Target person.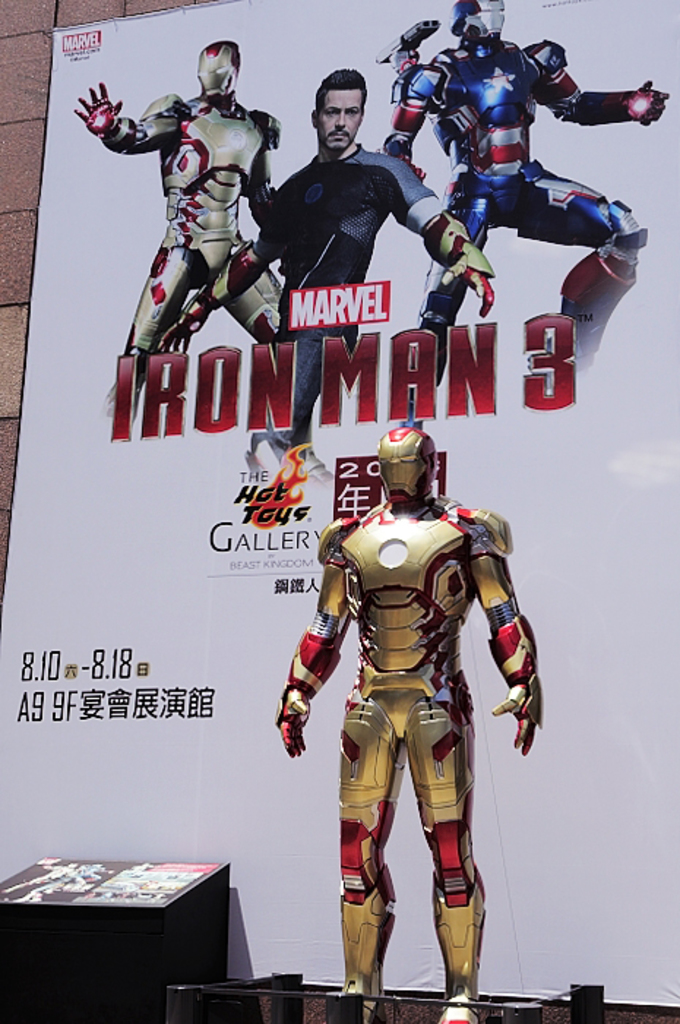
Target region: [left=382, top=0, right=665, bottom=367].
